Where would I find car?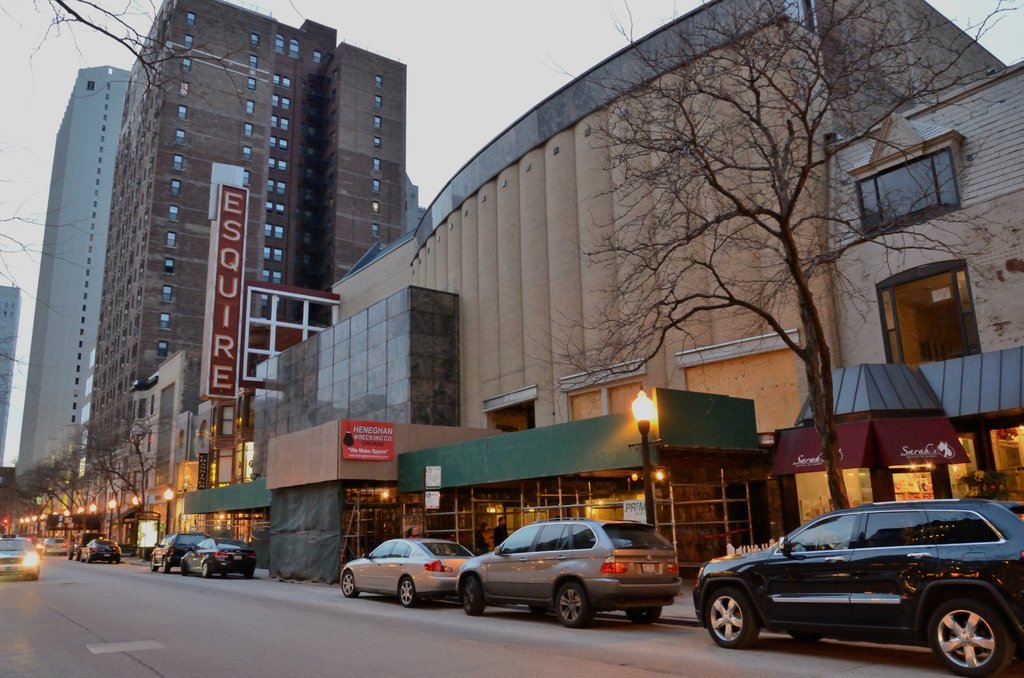
At (x1=694, y1=506, x2=1023, y2=666).
